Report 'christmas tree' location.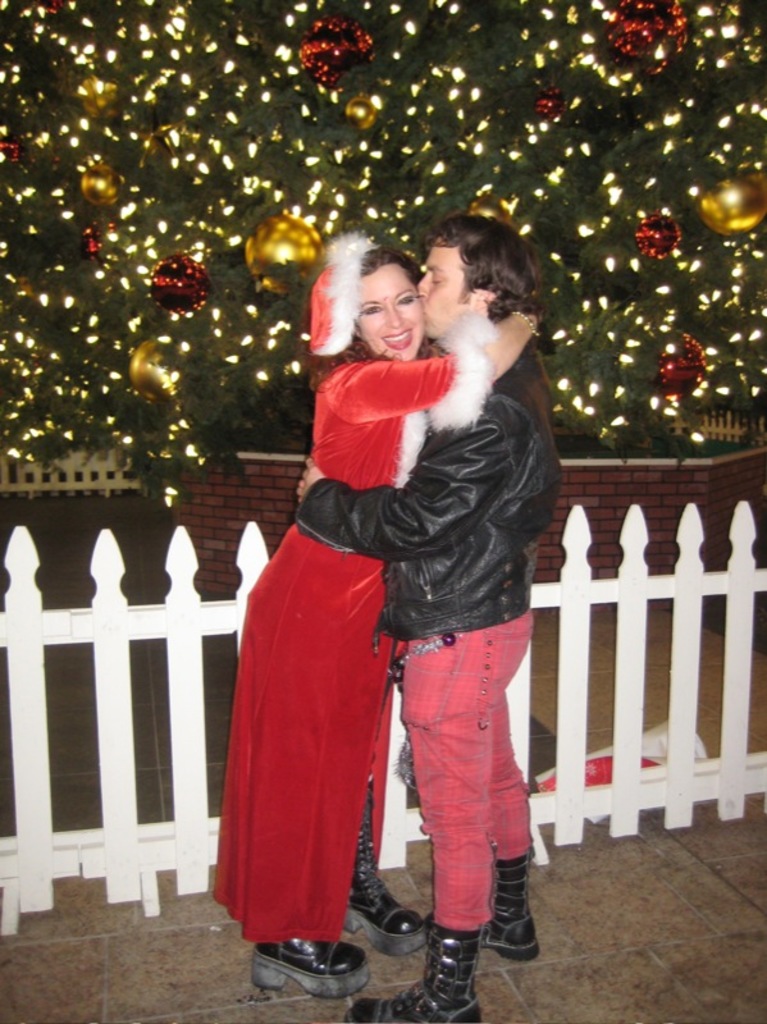
Report: <bbox>0, 0, 766, 460</bbox>.
